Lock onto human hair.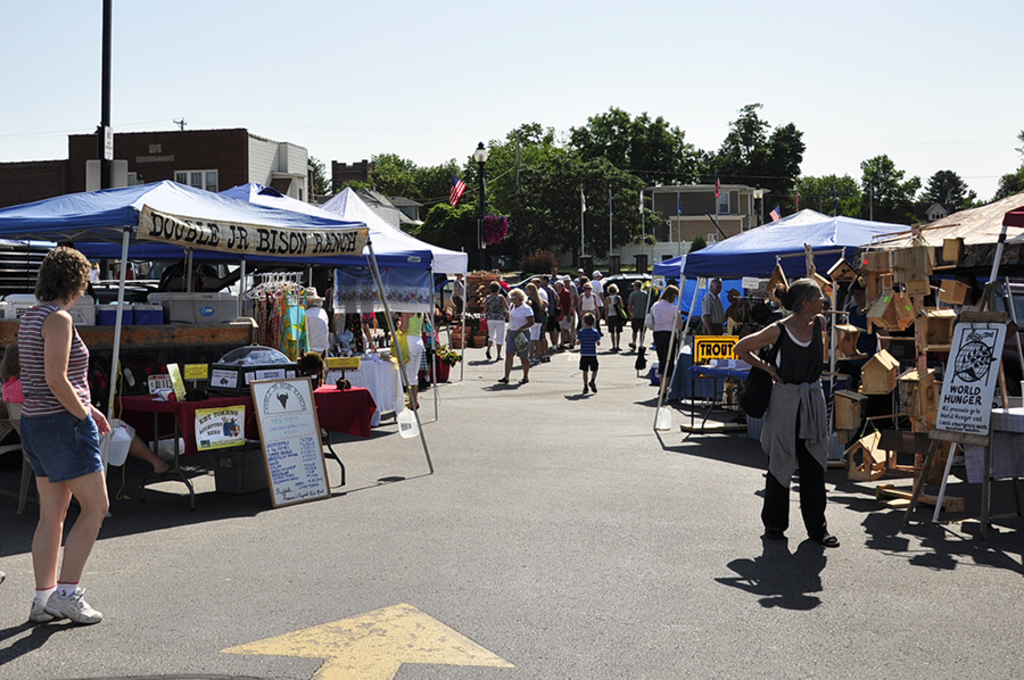
Locked: rect(529, 282, 544, 307).
